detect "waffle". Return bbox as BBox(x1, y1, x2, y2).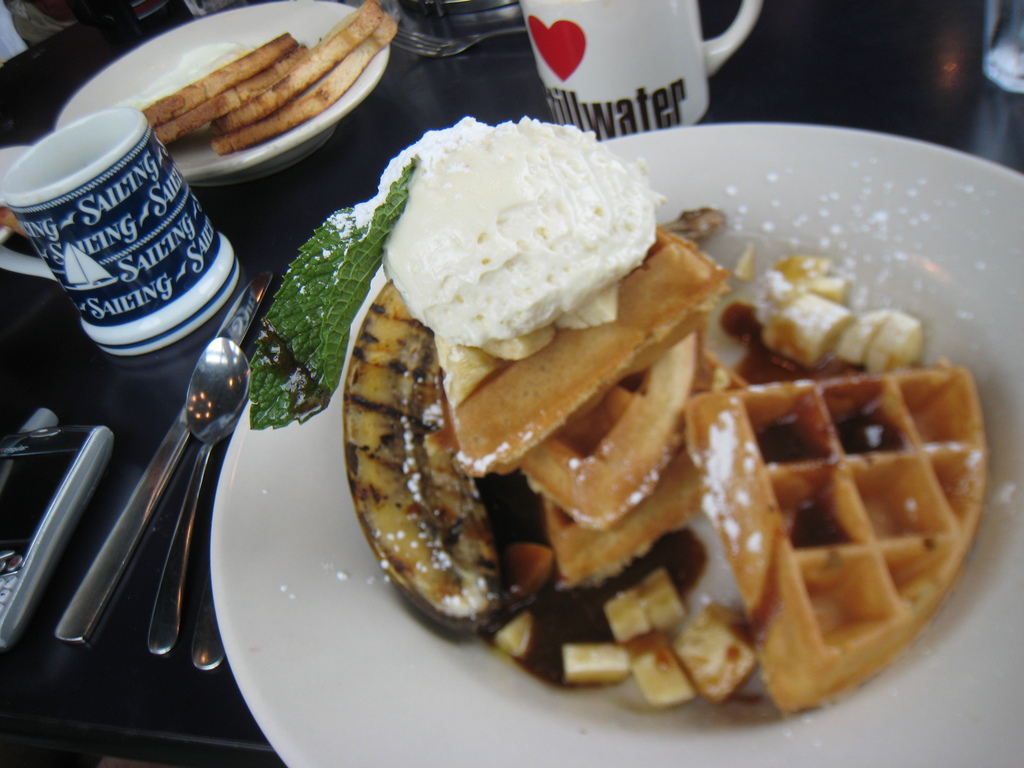
BBox(523, 327, 704, 532).
